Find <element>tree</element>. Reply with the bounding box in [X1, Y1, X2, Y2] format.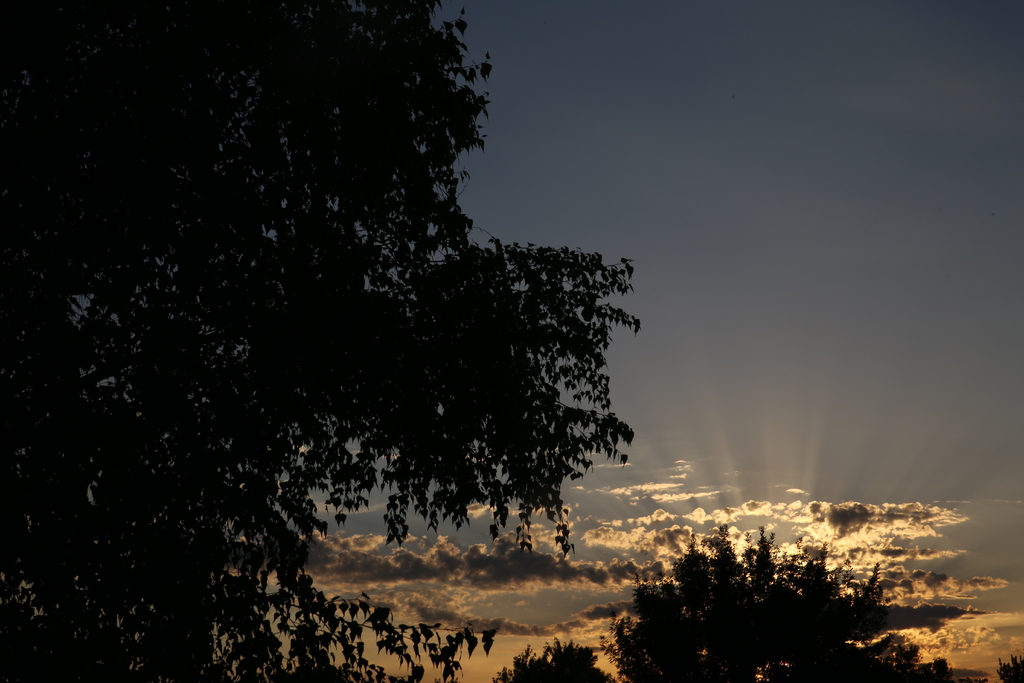
[476, 537, 927, 682].
